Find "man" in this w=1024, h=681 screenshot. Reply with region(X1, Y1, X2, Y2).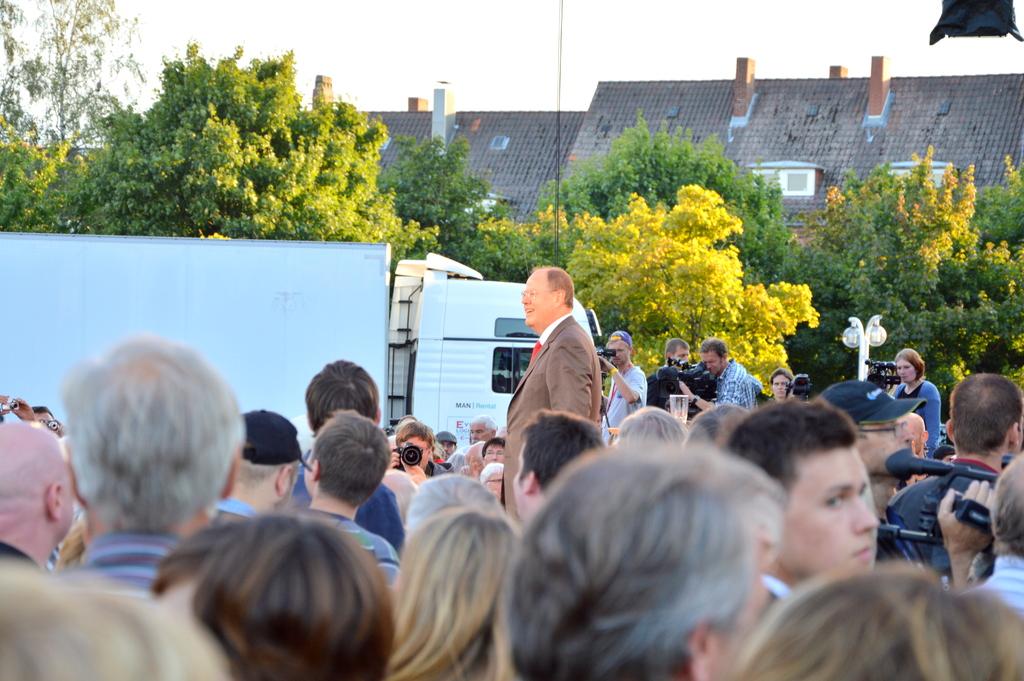
region(23, 402, 63, 436).
